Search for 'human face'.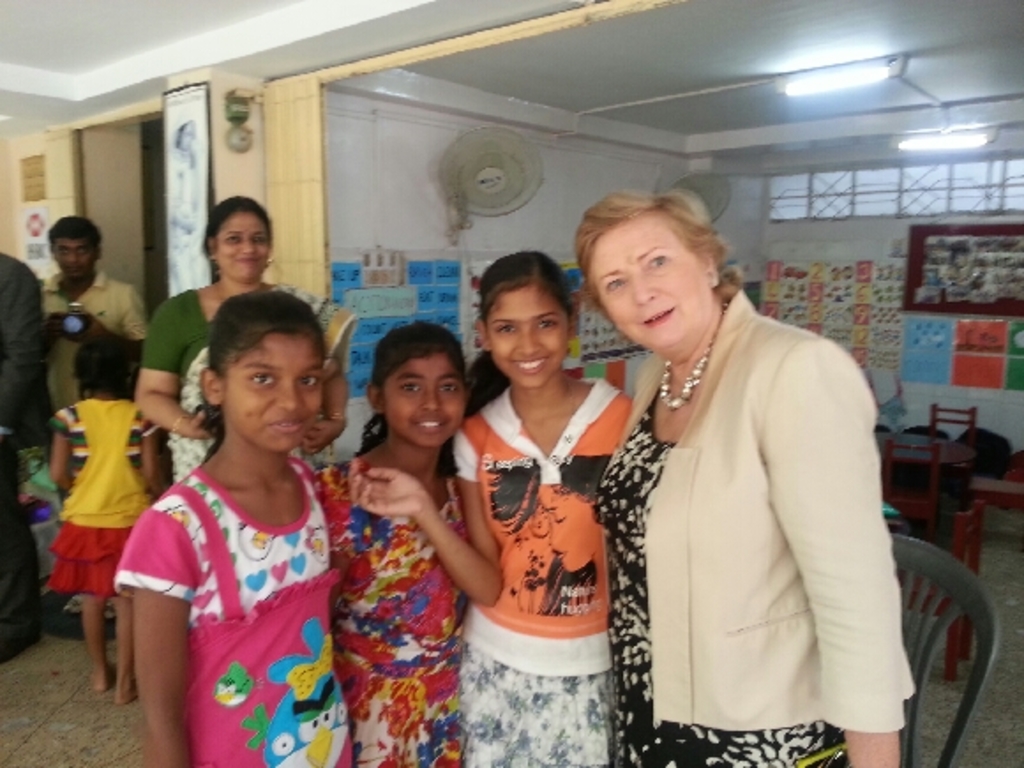
Found at bbox=[597, 230, 717, 348].
